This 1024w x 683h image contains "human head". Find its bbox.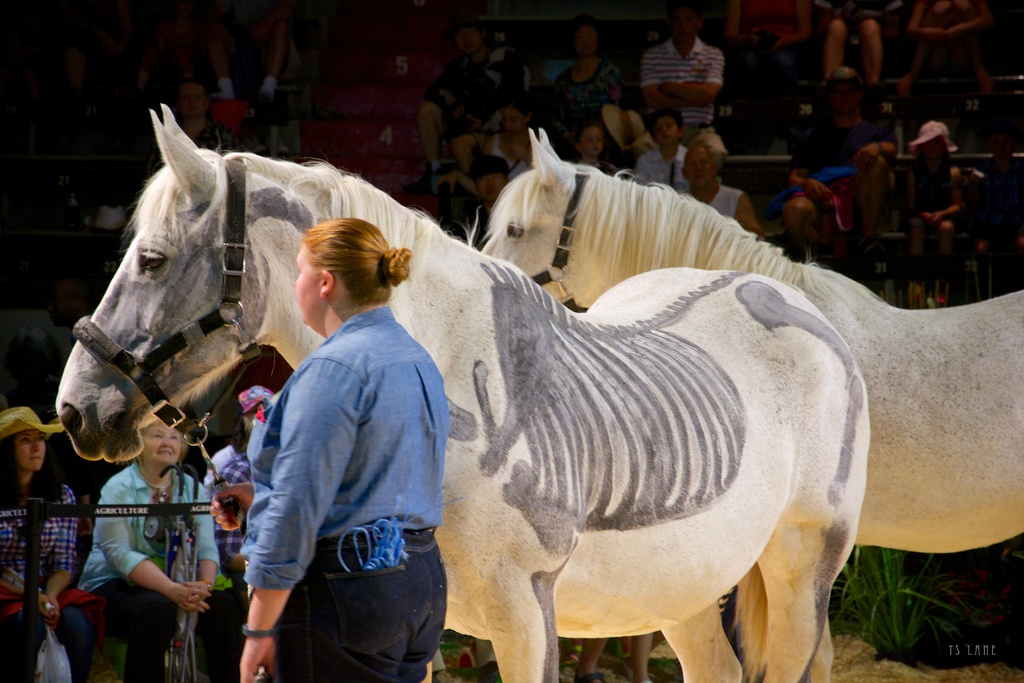
478 161 503 204.
